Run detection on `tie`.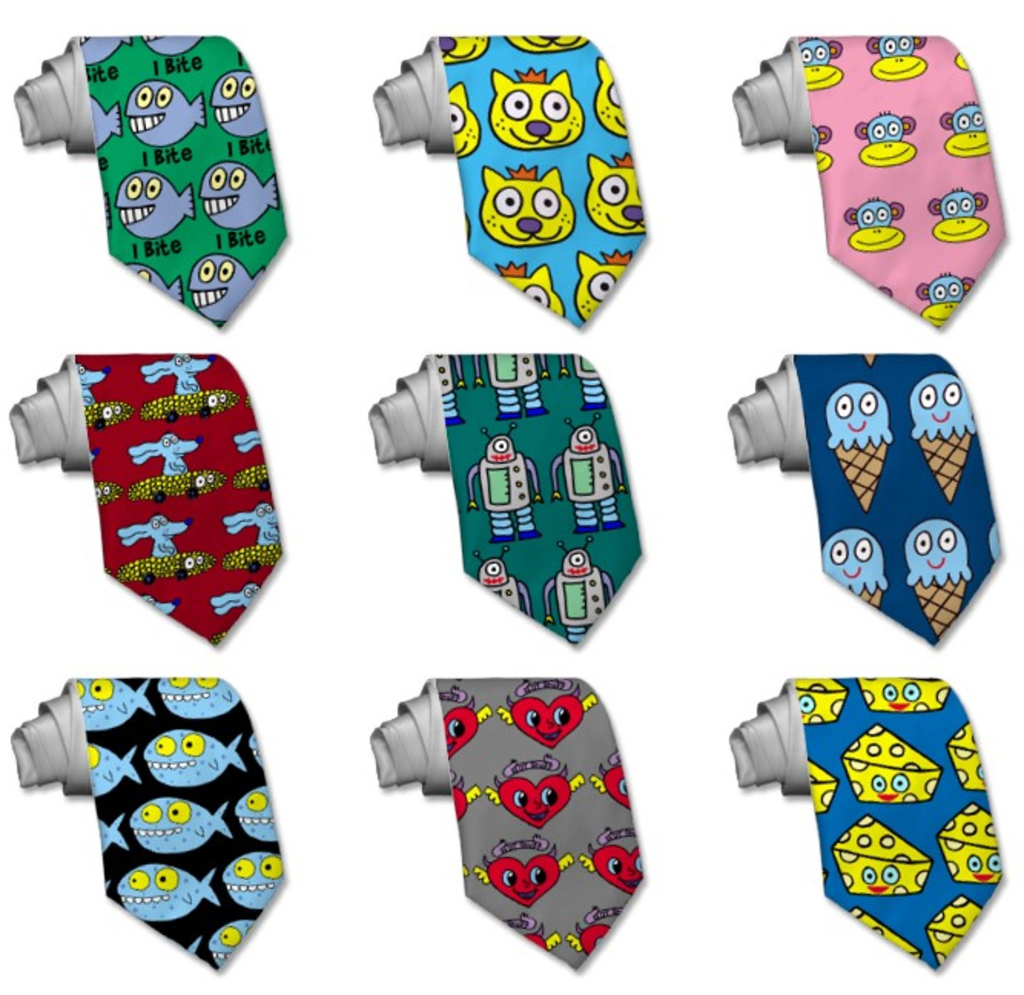
Result: 367,20,648,327.
